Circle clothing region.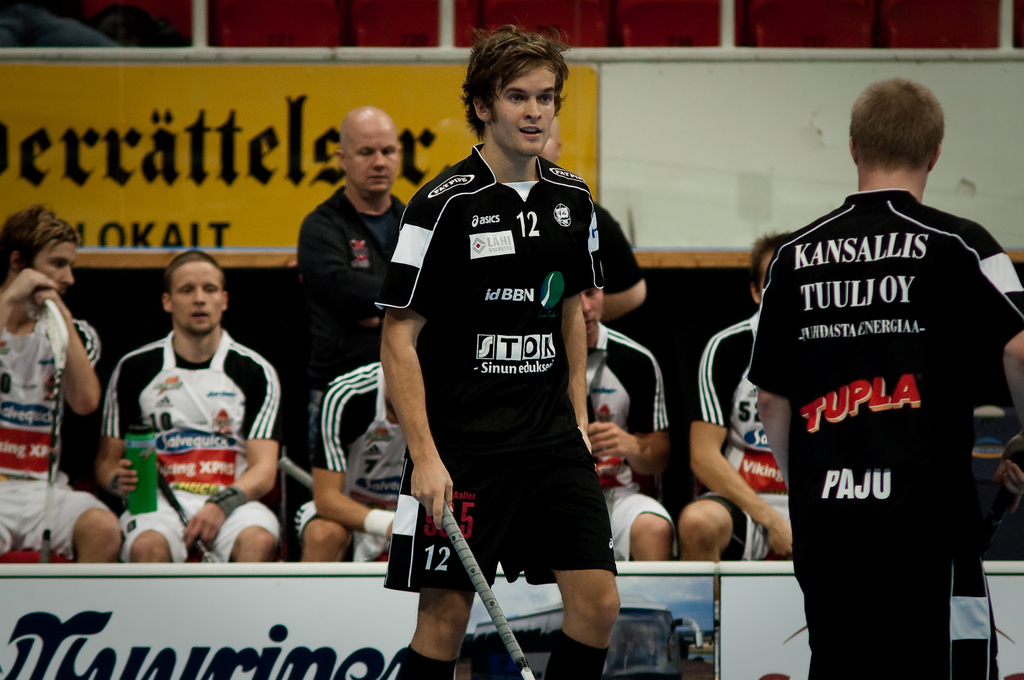
Region: (x1=572, y1=330, x2=669, y2=569).
